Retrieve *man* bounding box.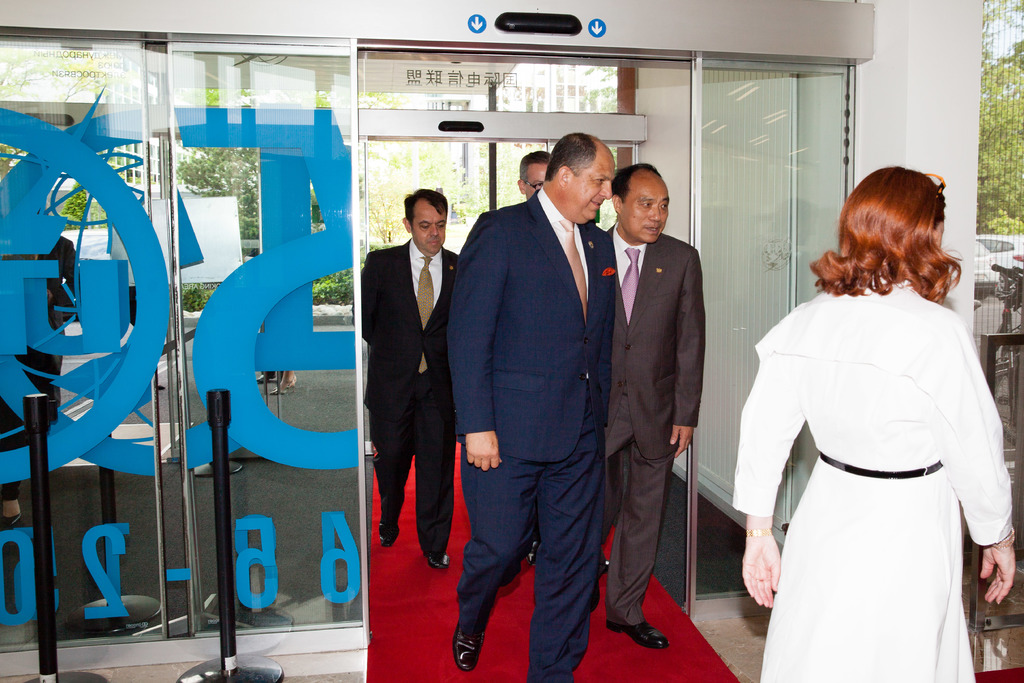
Bounding box: BBox(346, 189, 466, 567).
